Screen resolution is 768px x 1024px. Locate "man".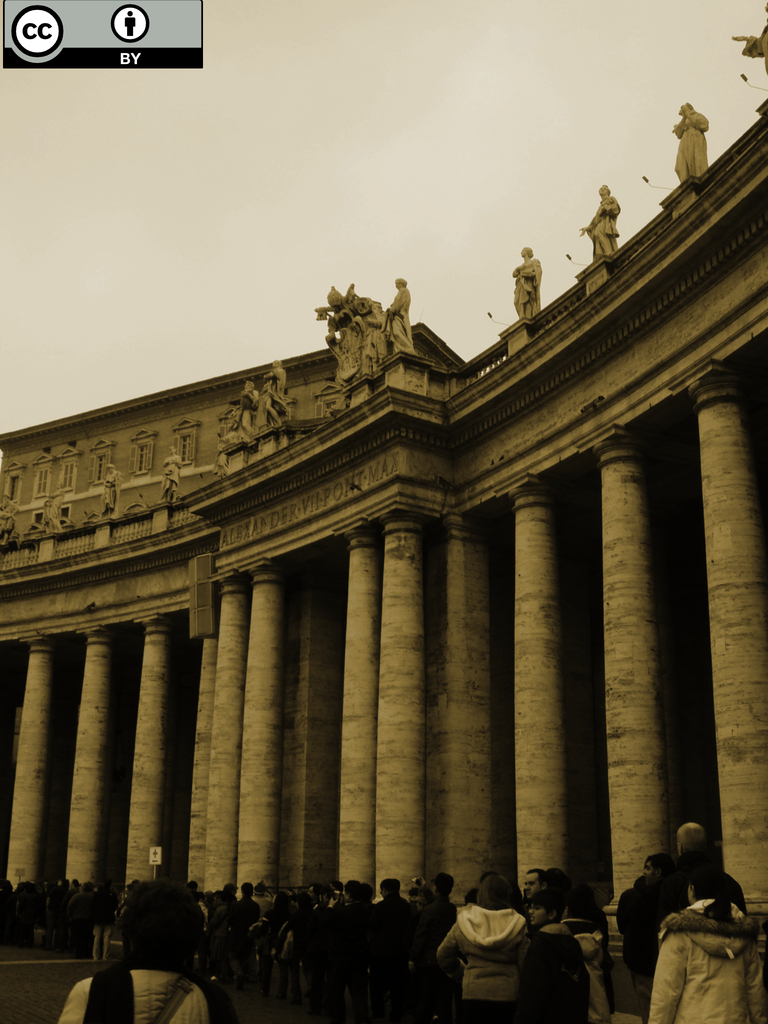
box=[668, 102, 708, 175].
